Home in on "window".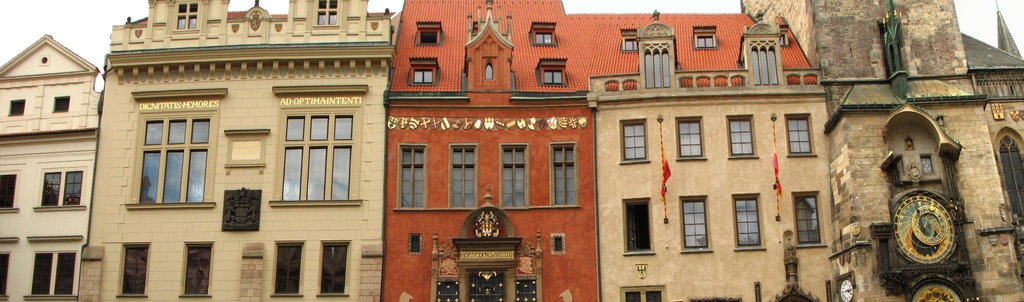
Homed in at (left=623, top=29, right=637, bottom=50).
